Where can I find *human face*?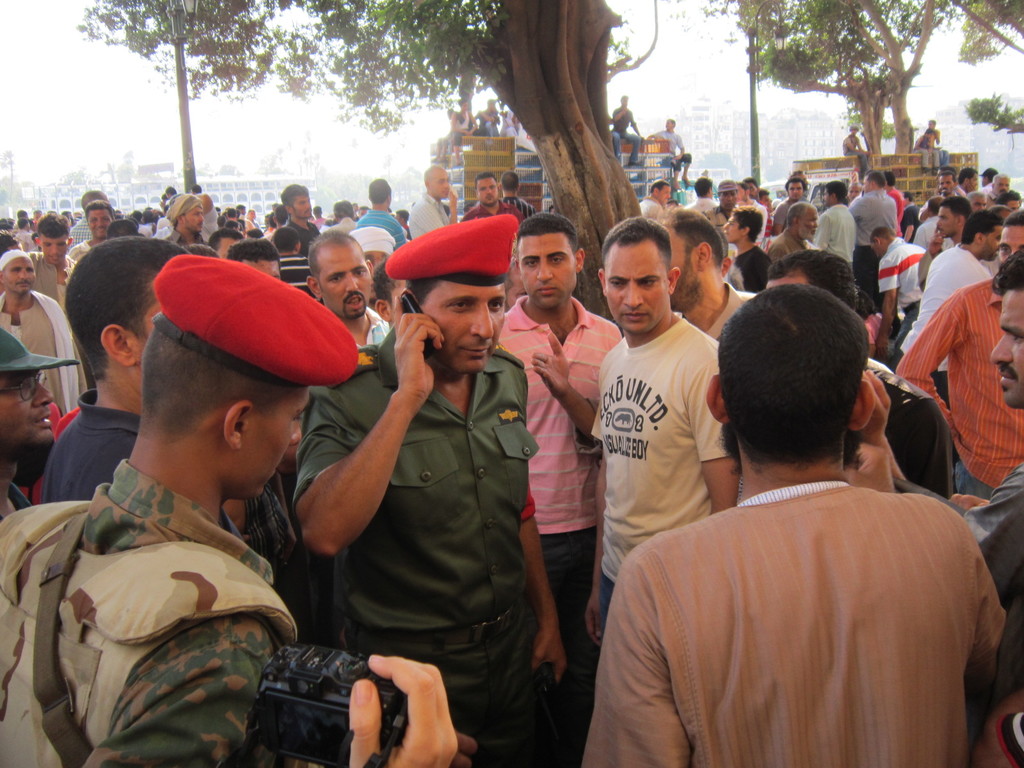
You can find it at rect(317, 244, 372, 318).
